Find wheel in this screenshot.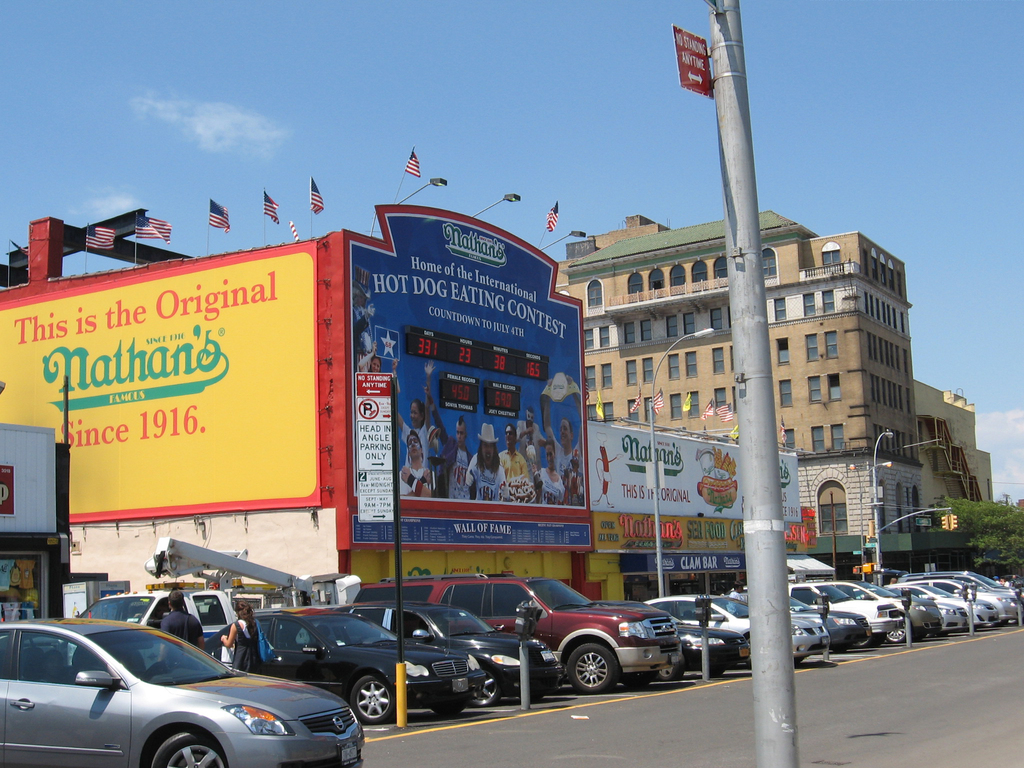
The bounding box for wheel is bbox=(558, 629, 630, 708).
